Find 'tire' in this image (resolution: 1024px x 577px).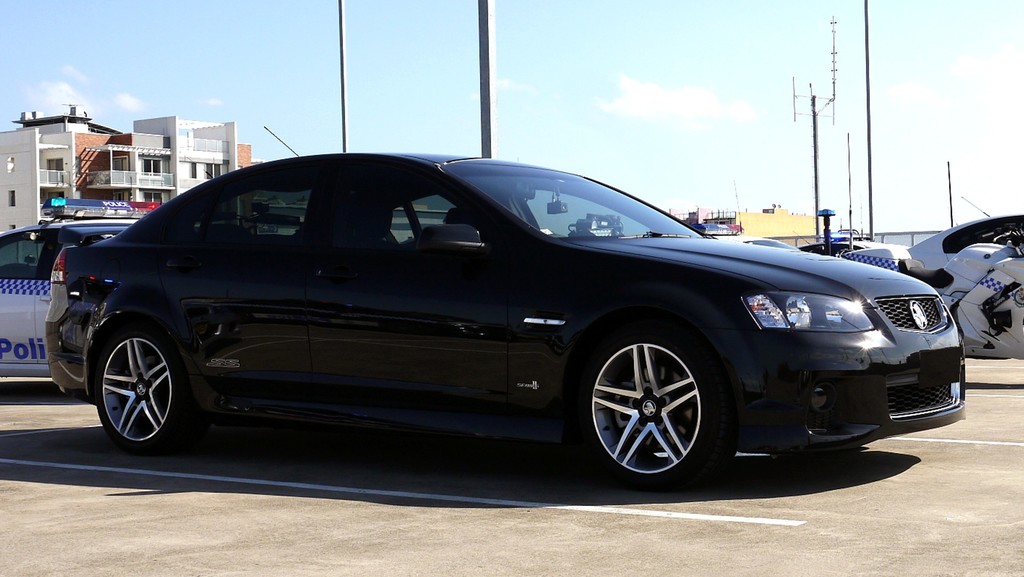
Rect(95, 321, 176, 450).
